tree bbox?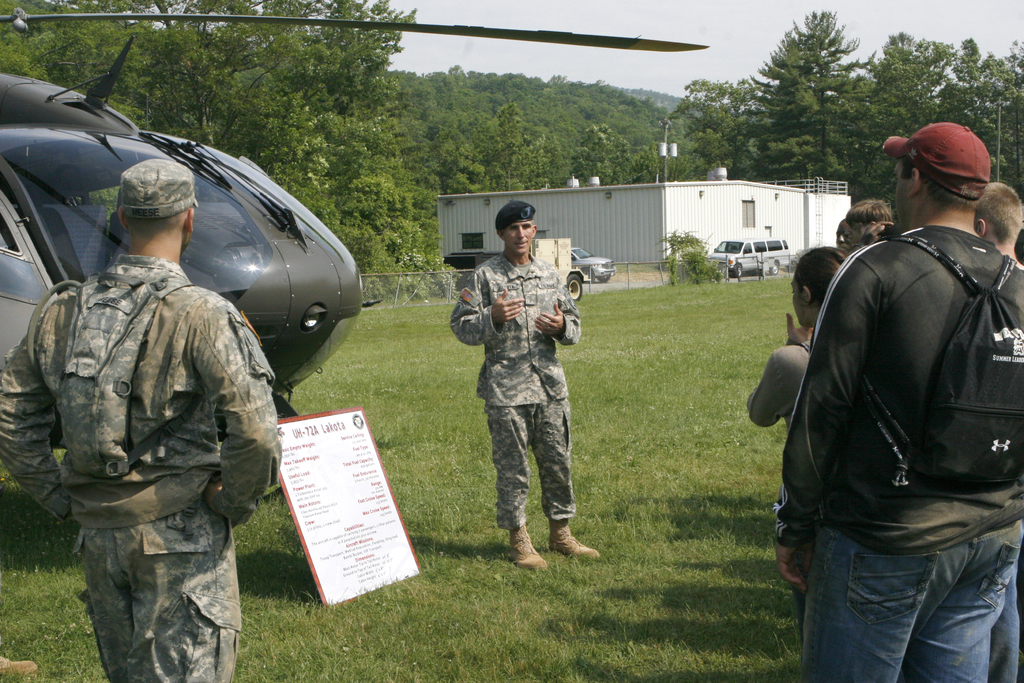
(850, 24, 1023, 201)
